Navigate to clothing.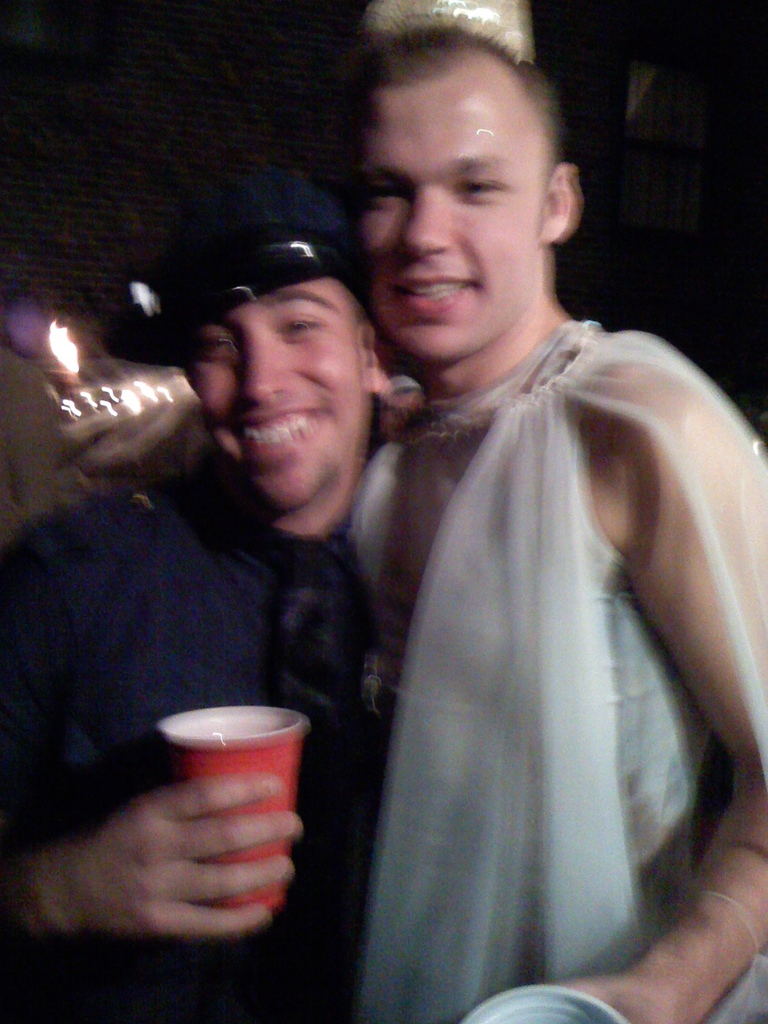
Navigation target: <box>15,444,377,1023</box>.
